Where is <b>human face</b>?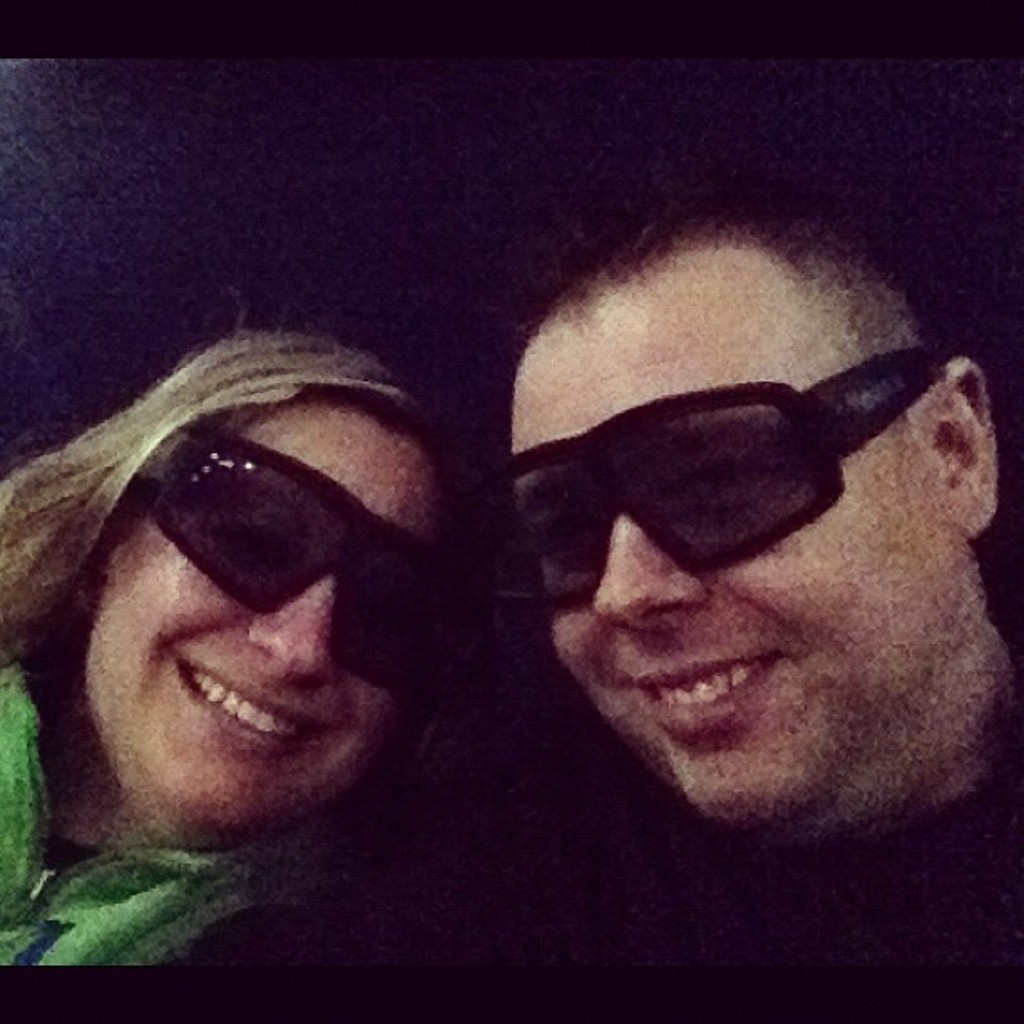
515,246,952,828.
